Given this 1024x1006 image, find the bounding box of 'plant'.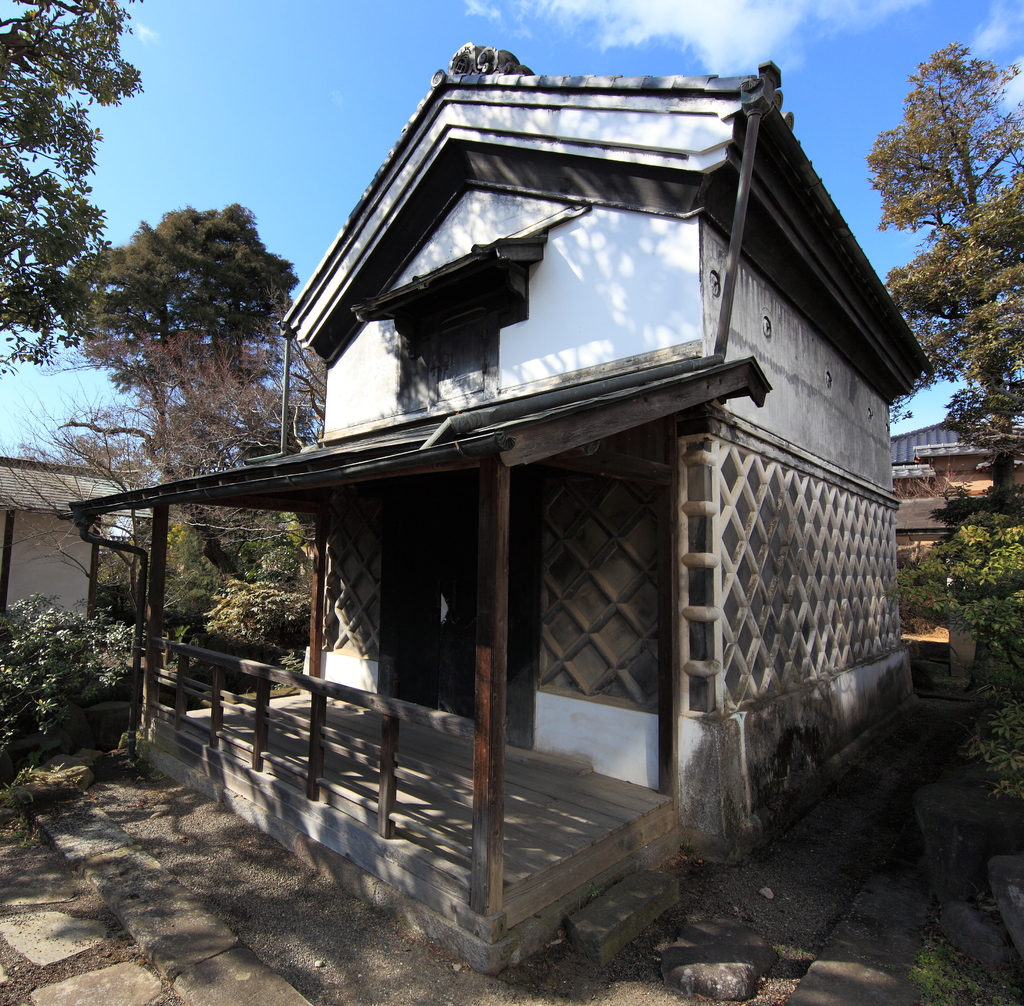
bbox=(0, 594, 130, 753).
